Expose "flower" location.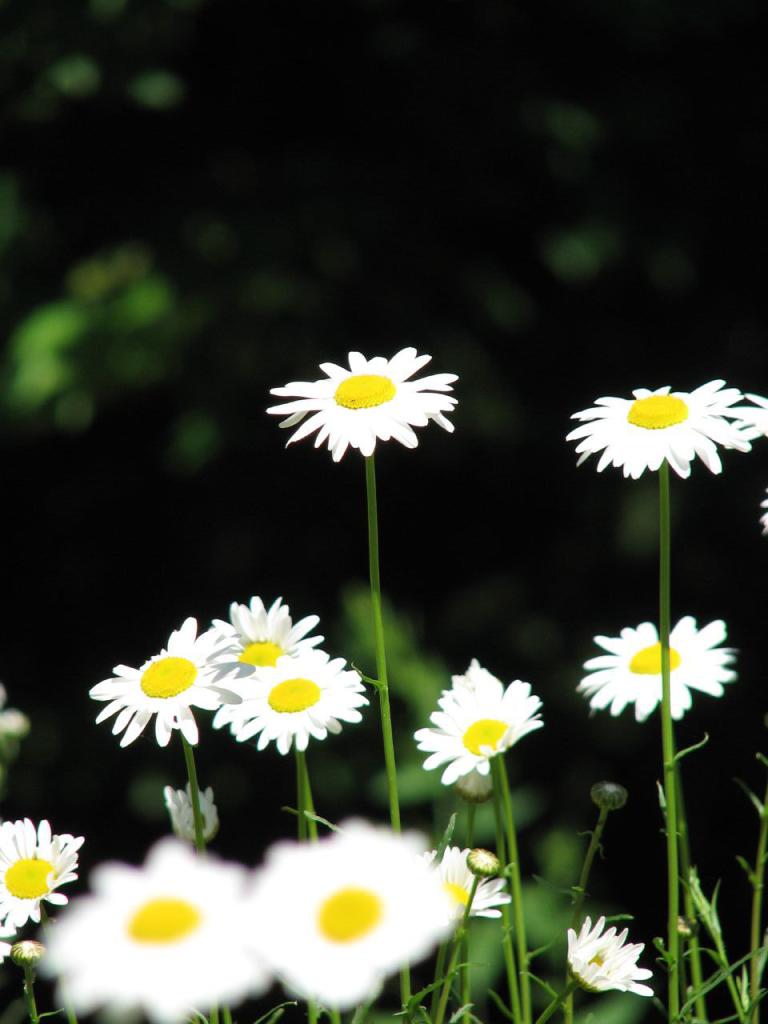
Exposed at {"left": 33, "top": 832, "right": 267, "bottom": 1023}.
